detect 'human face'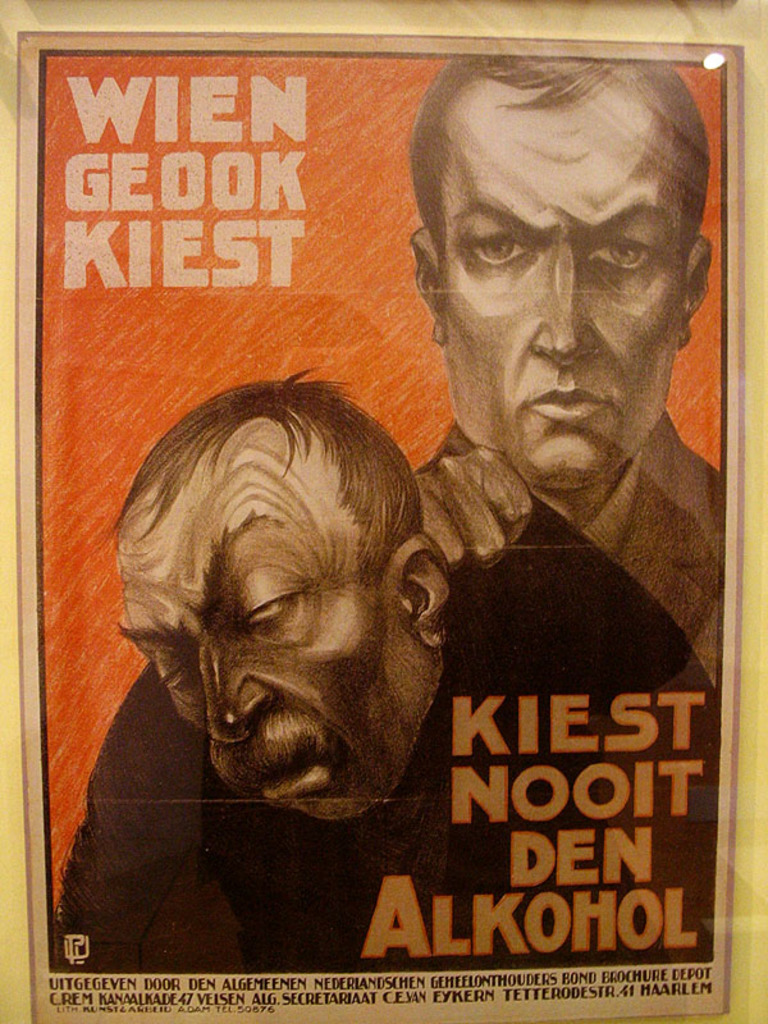
l=114, t=435, r=428, b=817
